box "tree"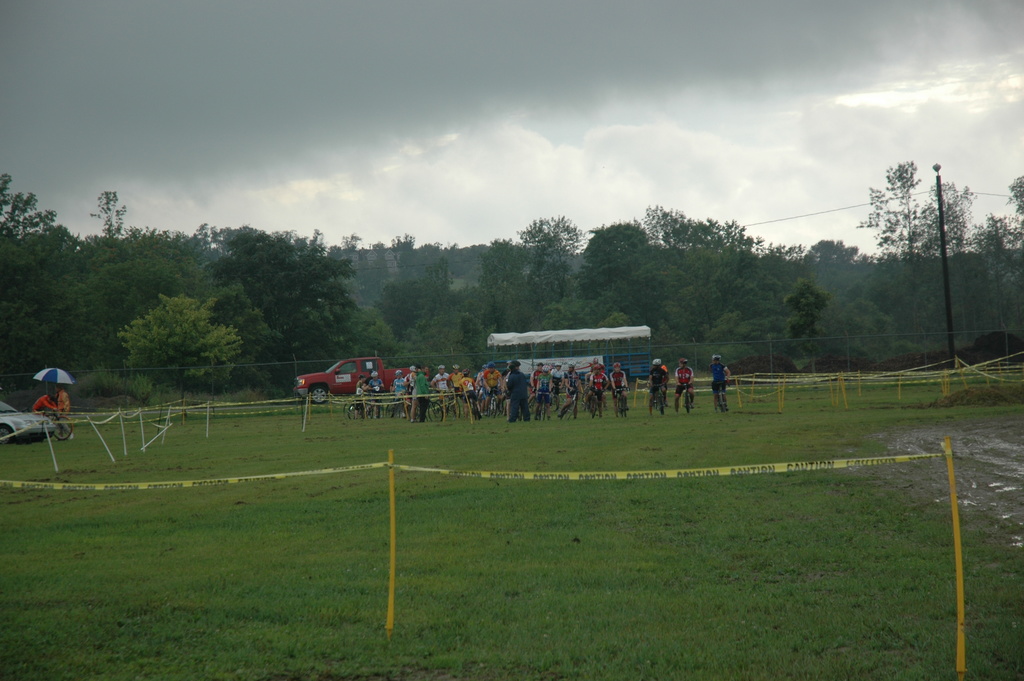
[left=860, top=158, right=966, bottom=316]
